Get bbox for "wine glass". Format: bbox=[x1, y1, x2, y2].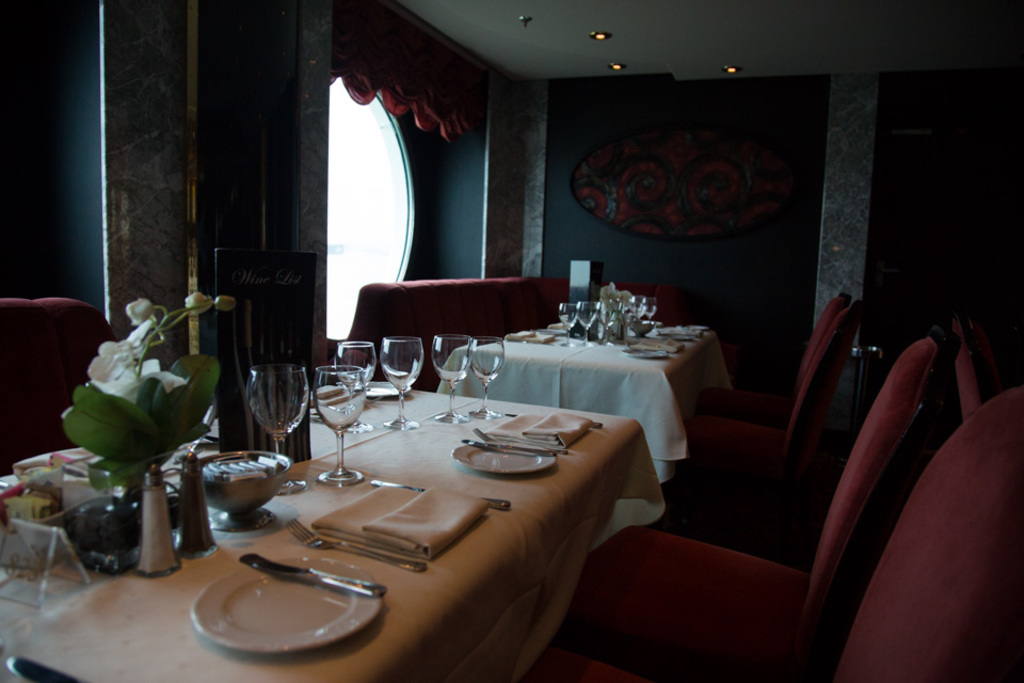
bbox=[249, 359, 303, 489].
